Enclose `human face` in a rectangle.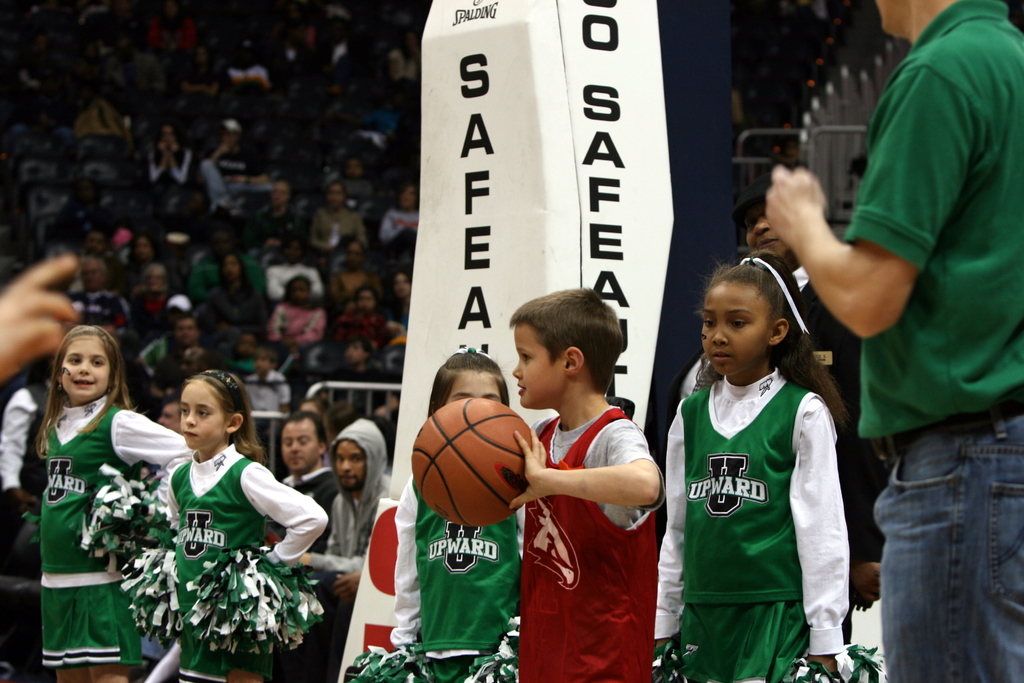
881 0 906 35.
